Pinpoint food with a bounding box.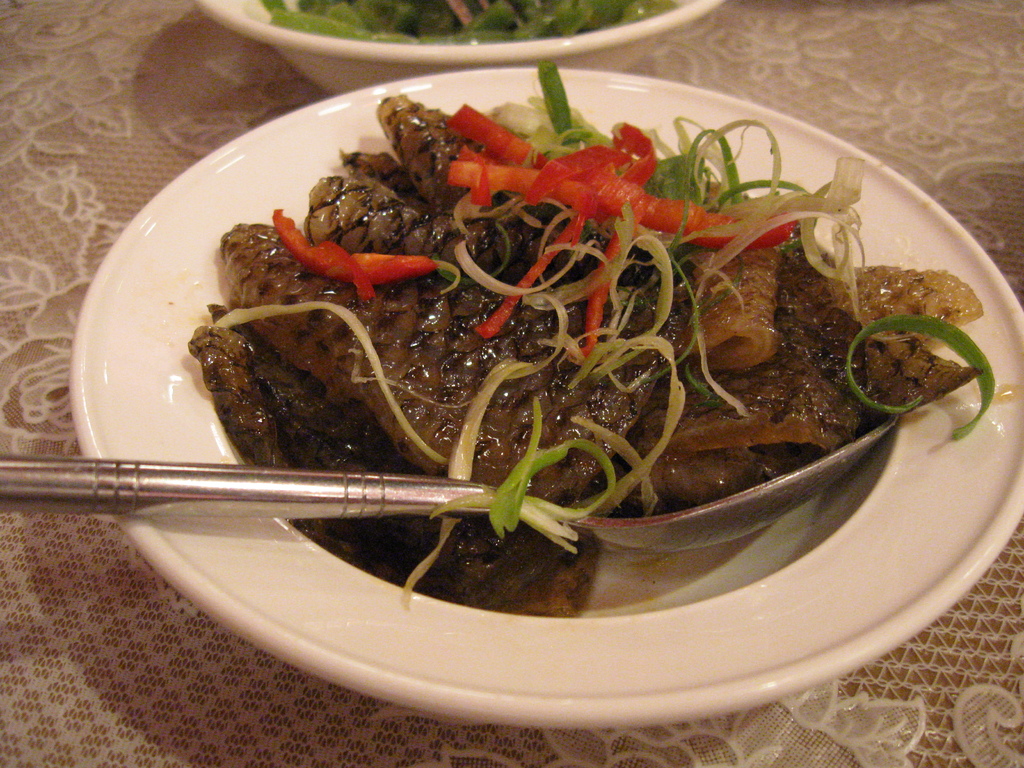
x1=147 y1=106 x2=940 y2=593.
